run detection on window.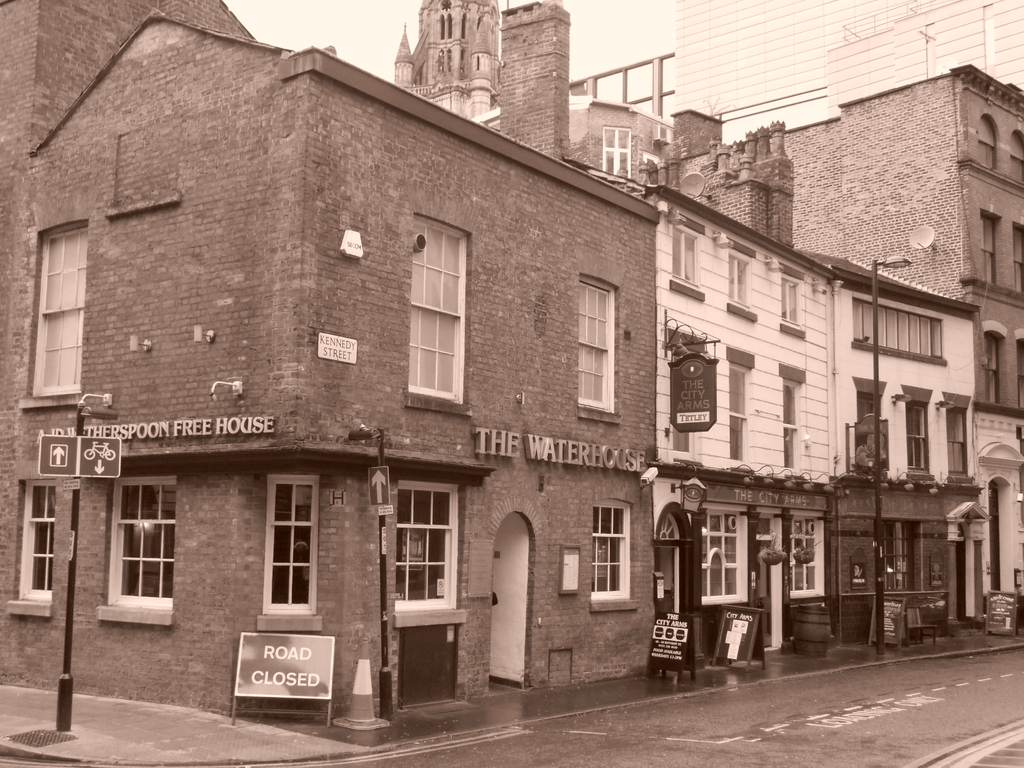
Result: 854, 392, 885, 458.
